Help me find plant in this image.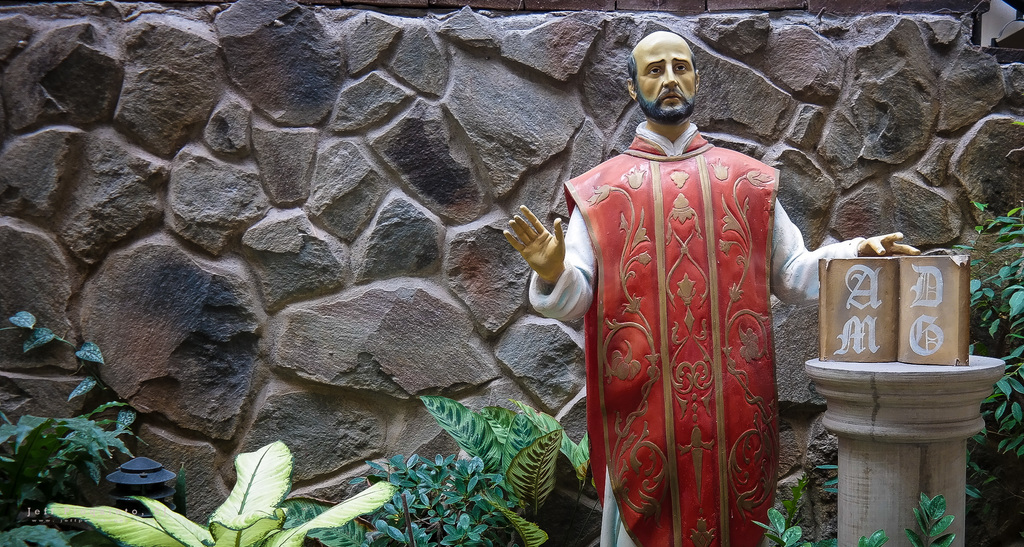
Found it: <region>174, 461, 195, 519</region>.
